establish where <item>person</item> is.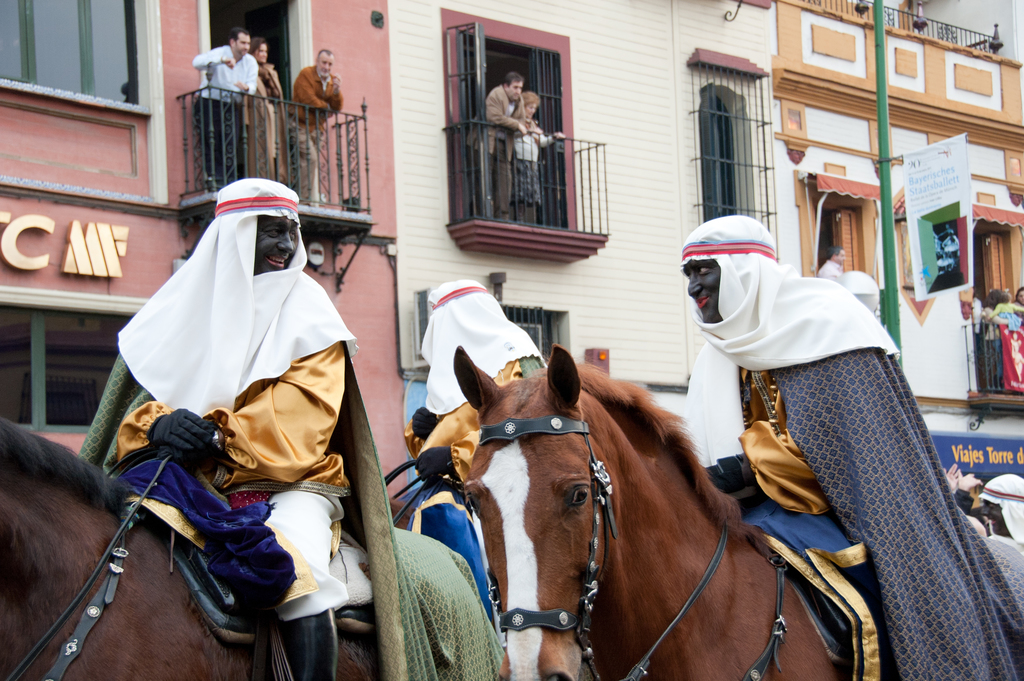
Established at bbox=[682, 215, 1023, 680].
